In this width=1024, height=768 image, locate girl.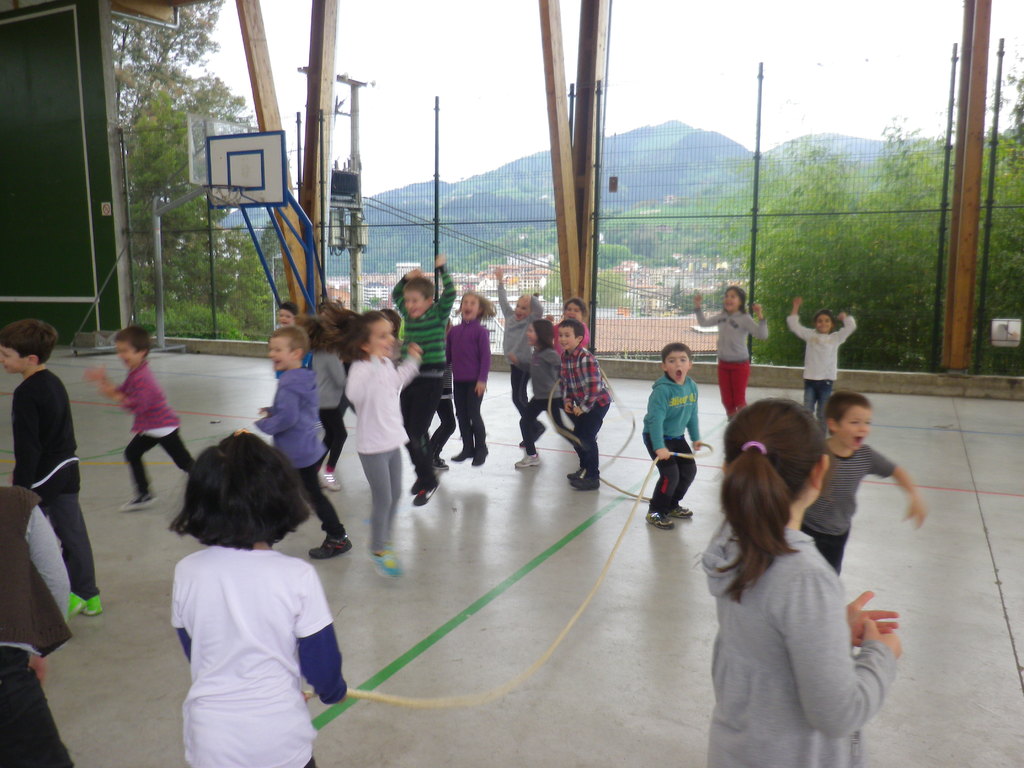
Bounding box: detection(445, 292, 496, 467).
